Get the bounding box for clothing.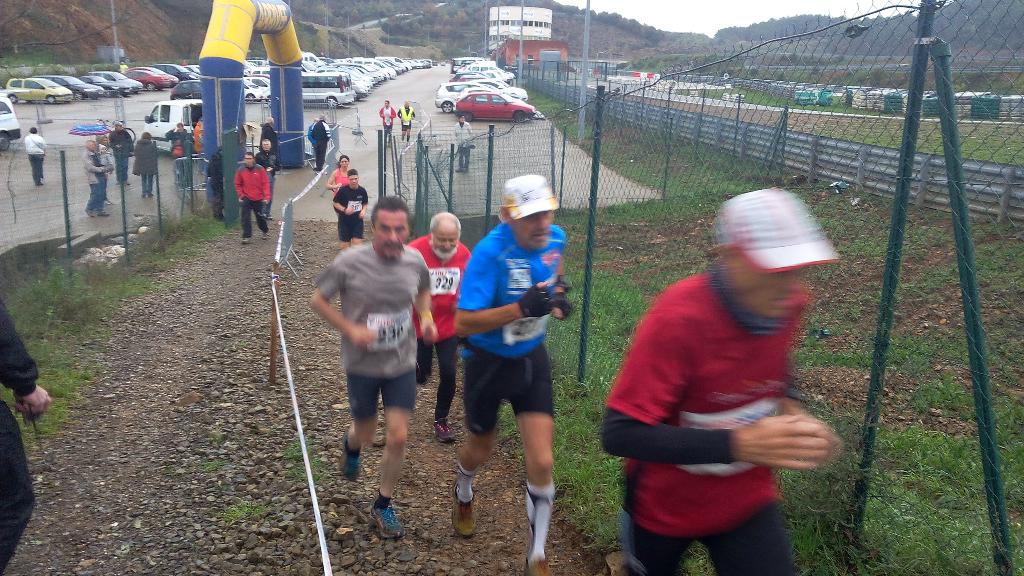
select_region(25, 133, 46, 182).
